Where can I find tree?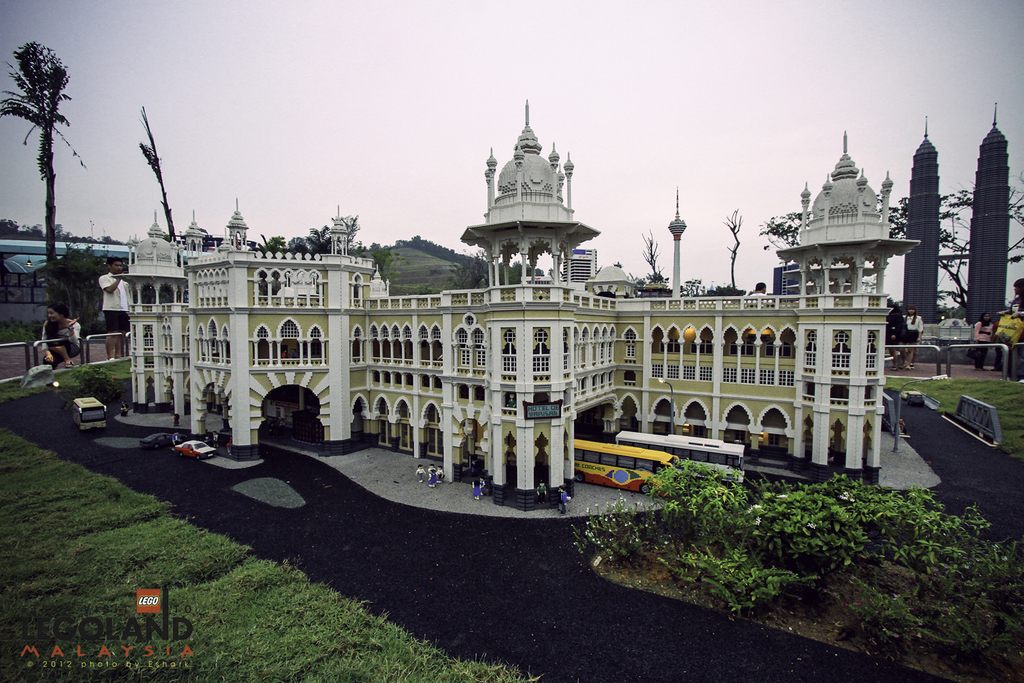
You can find it at bbox(292, 236, 311, 251).
